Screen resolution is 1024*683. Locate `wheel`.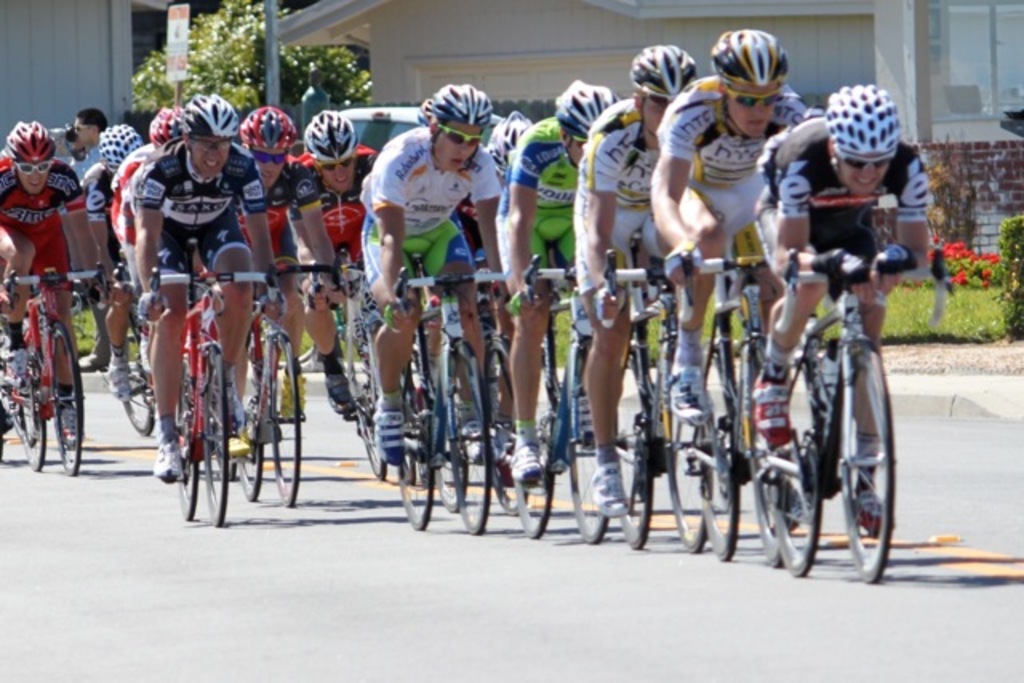
pyautogui.locateOnScreen(182, 345, 198, 515).
